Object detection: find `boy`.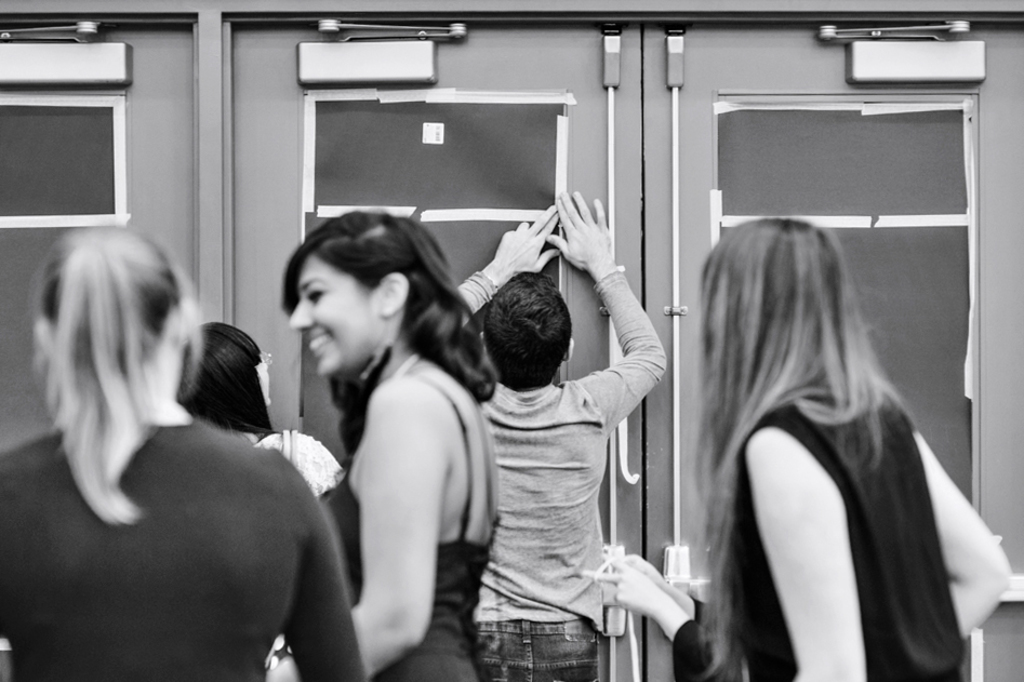
(453,184,670,681).
